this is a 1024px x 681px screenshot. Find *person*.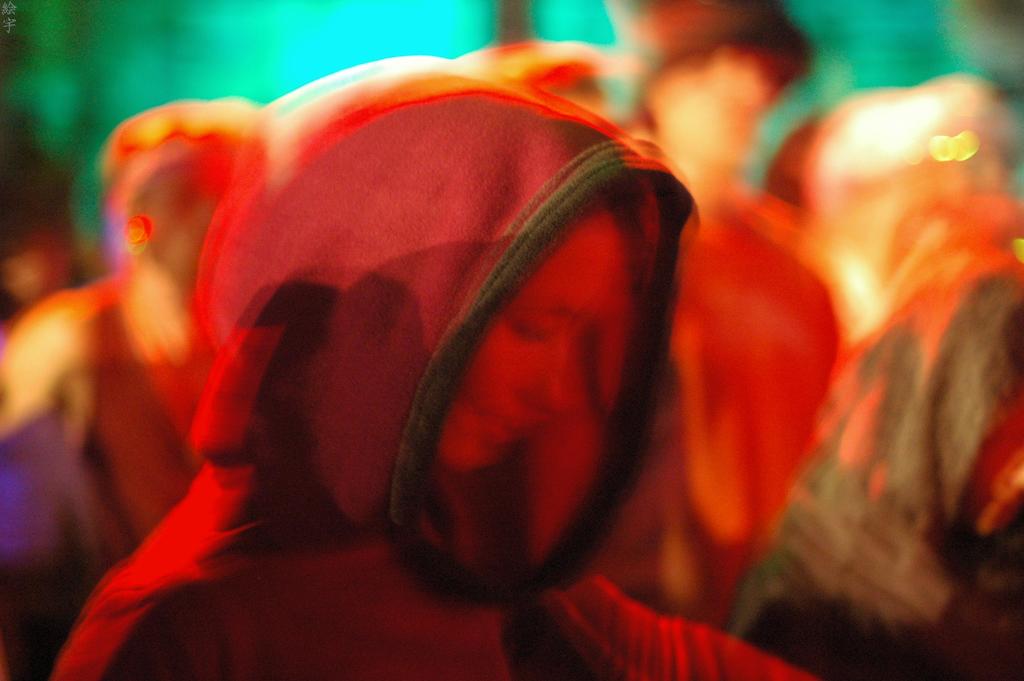
Bounding box: {"left": 47, "top": 51, "right": 817, "bottom": 680}.
